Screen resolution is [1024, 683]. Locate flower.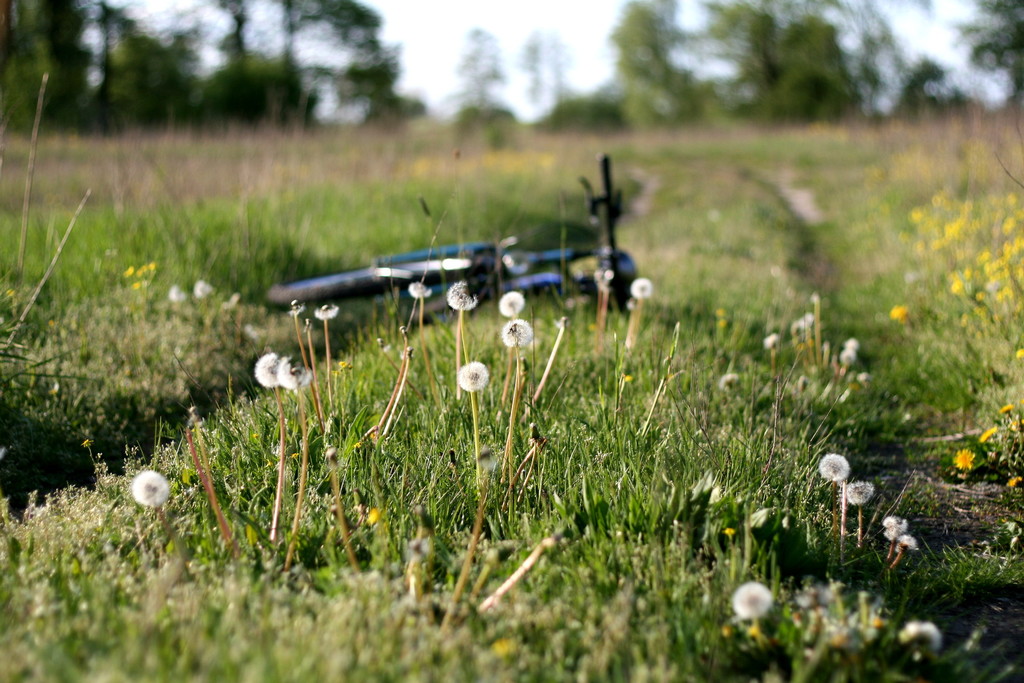
box=[497, 290, 527, 318].
